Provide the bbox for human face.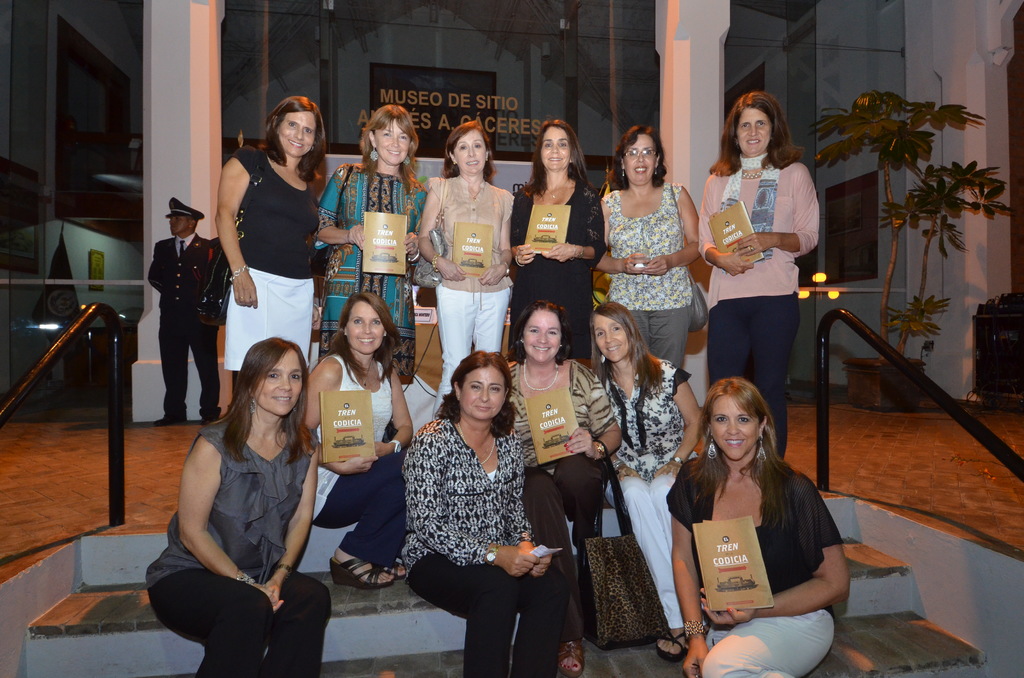
[x1=541, y1=124, x2=572, y2=170].
